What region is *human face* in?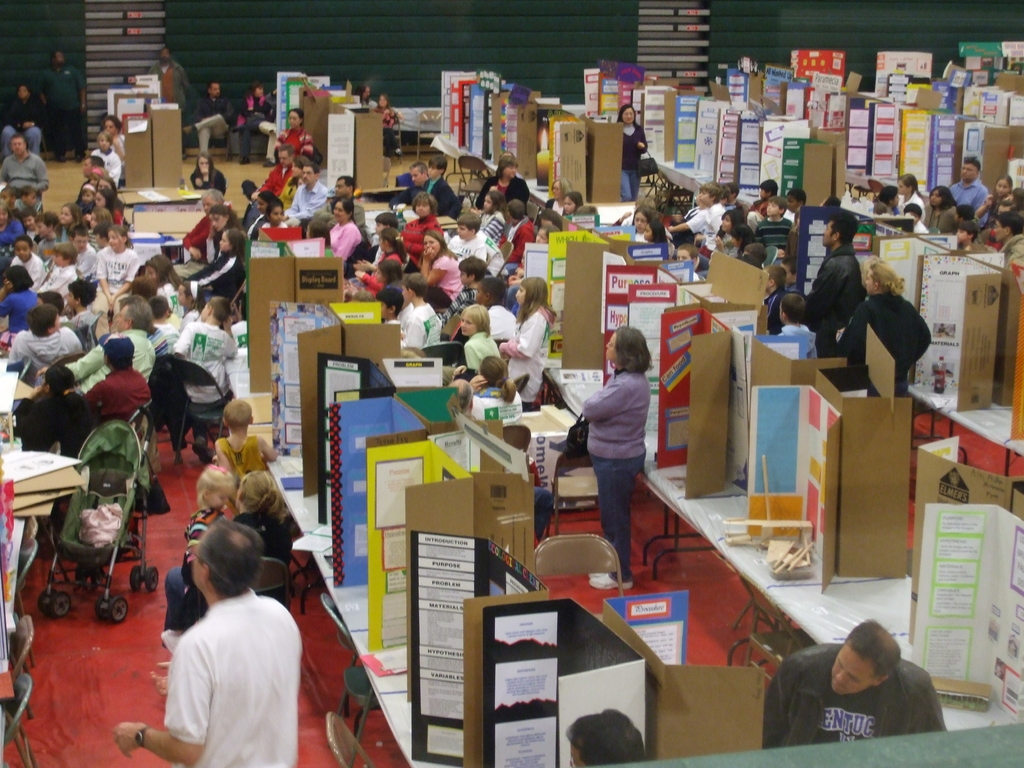
<bbox>928, 192, 943, 207</bbox>.
